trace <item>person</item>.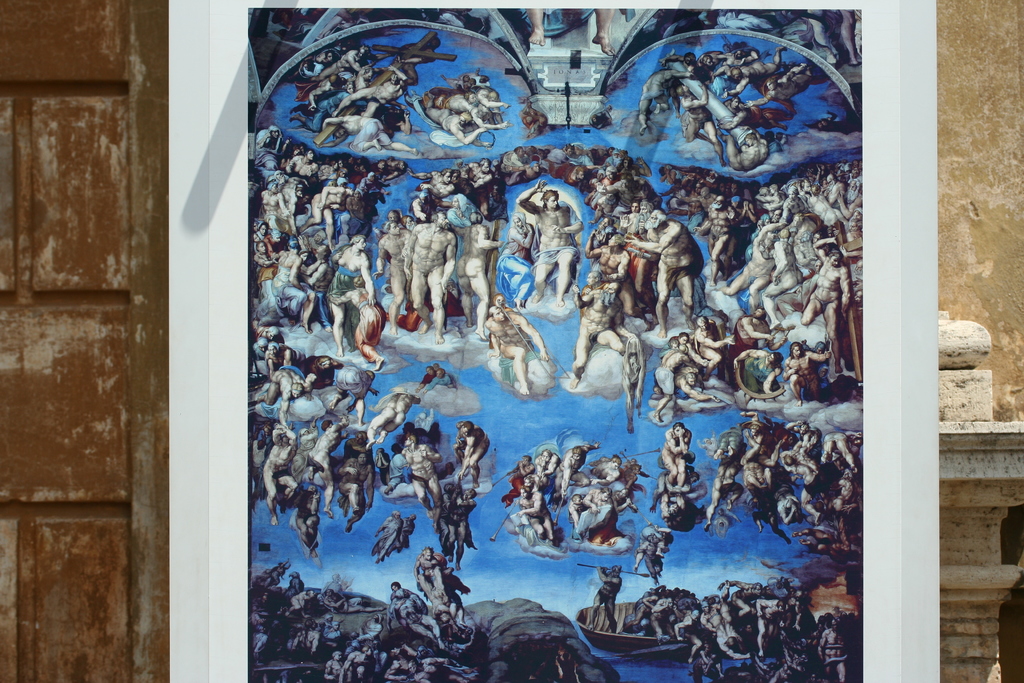
Traced to l=696, t=313, r=737, b=383.
